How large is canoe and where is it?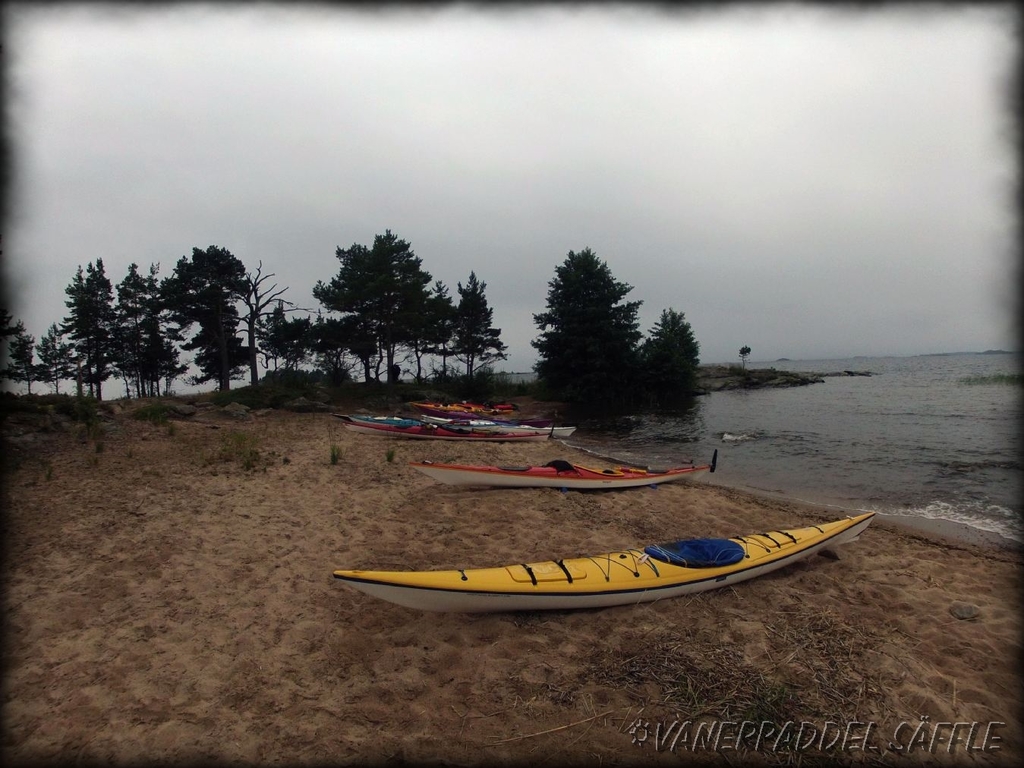
Bounding box: 344 414 577 435.
